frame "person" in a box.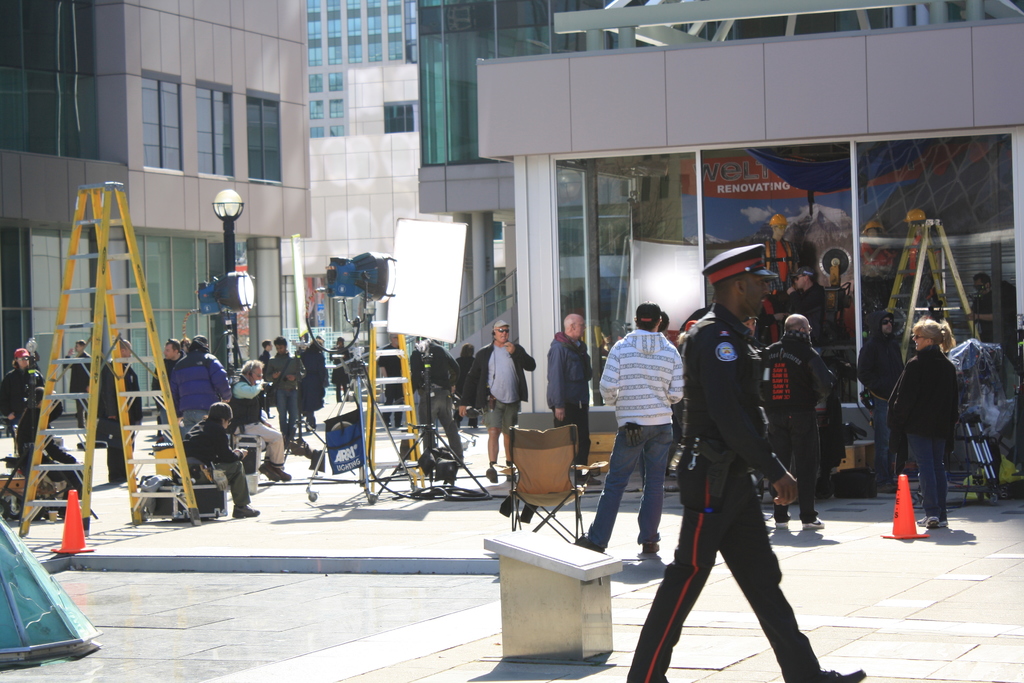
[451, 314, 538, 477].
